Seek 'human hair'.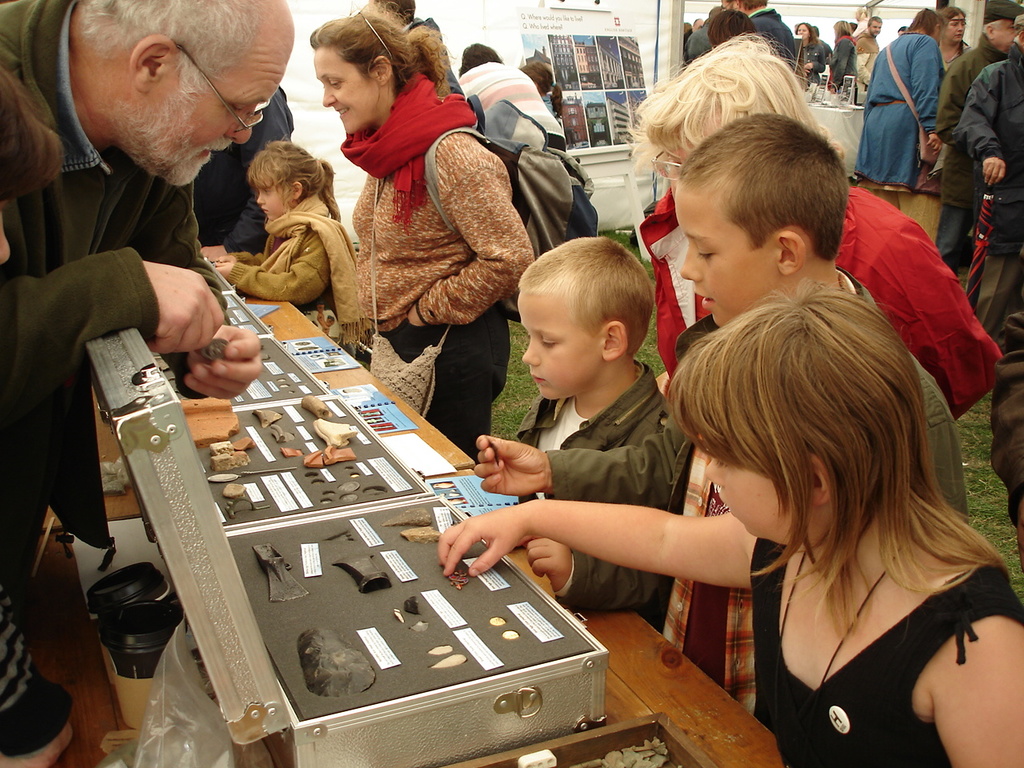
region(247, 132, 338, 222).
